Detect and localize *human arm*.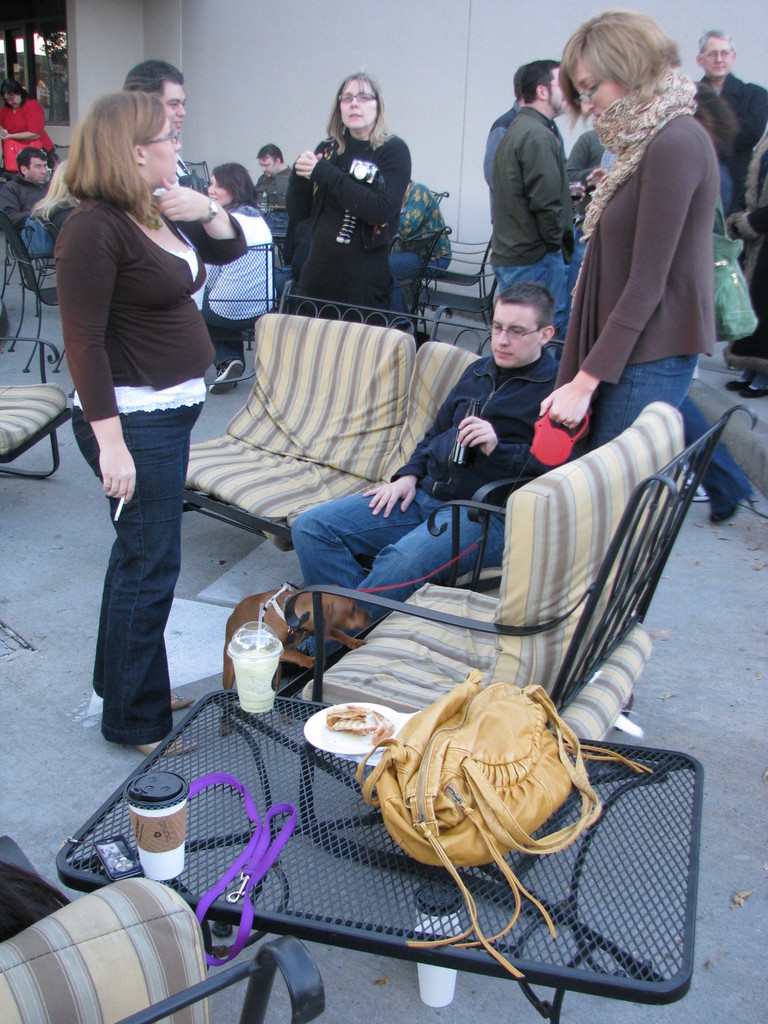
Localized at [left=312, top=144, right=415, bottom=223].
